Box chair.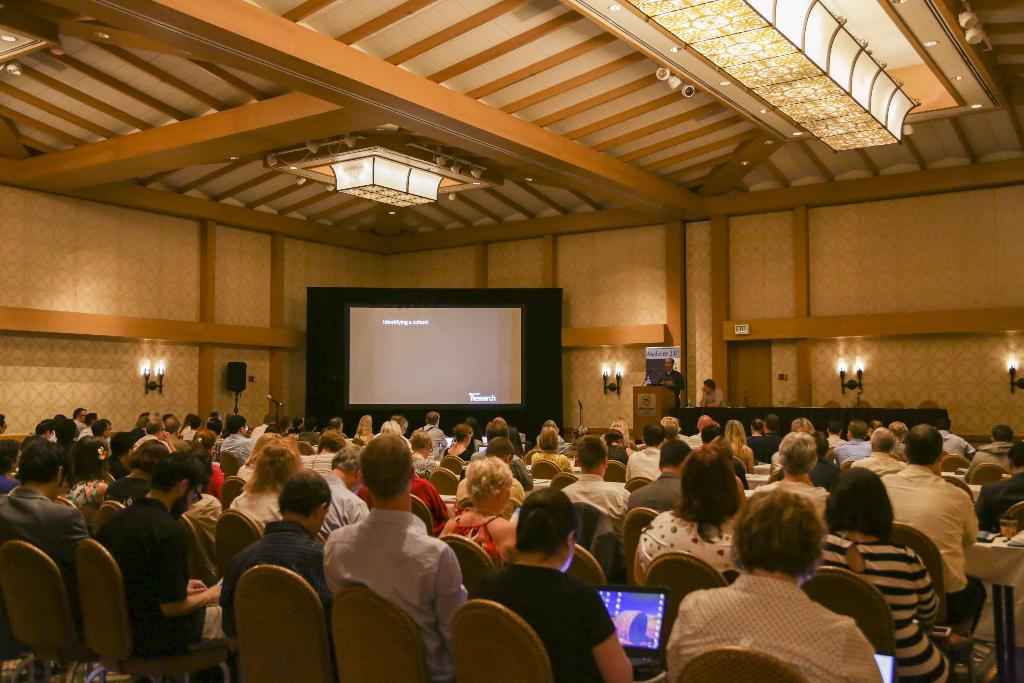
(left=824, top=452, right=833, bottom=468).
